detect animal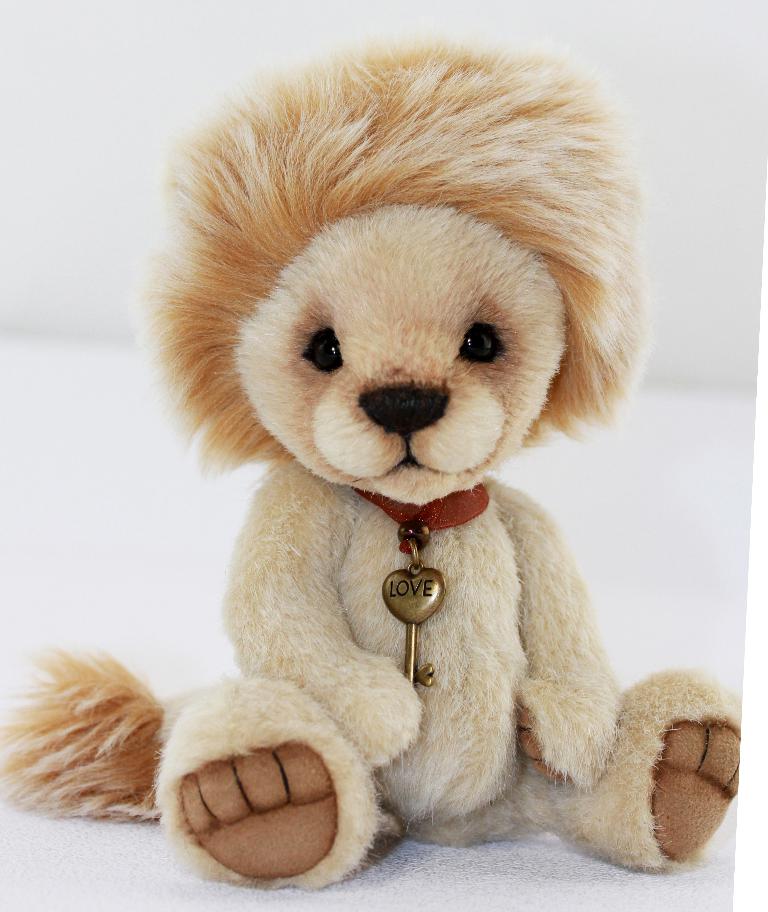
locate(0, 31, 747, 895)
